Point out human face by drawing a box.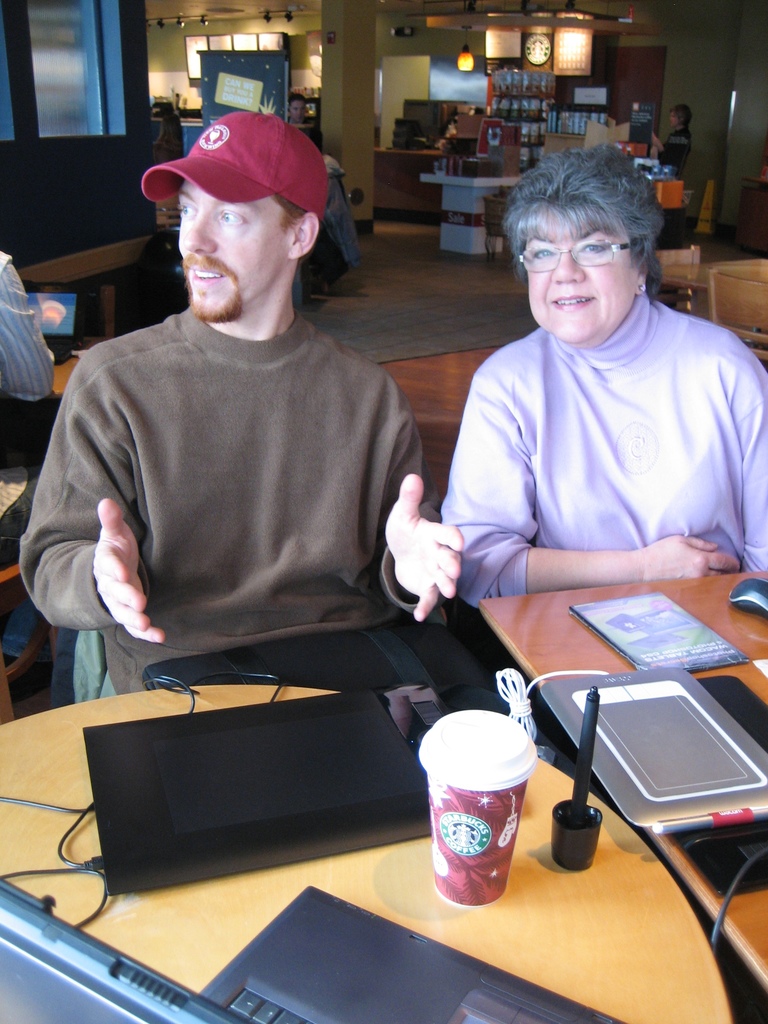
bbox=[529, 214, 639, 341].
